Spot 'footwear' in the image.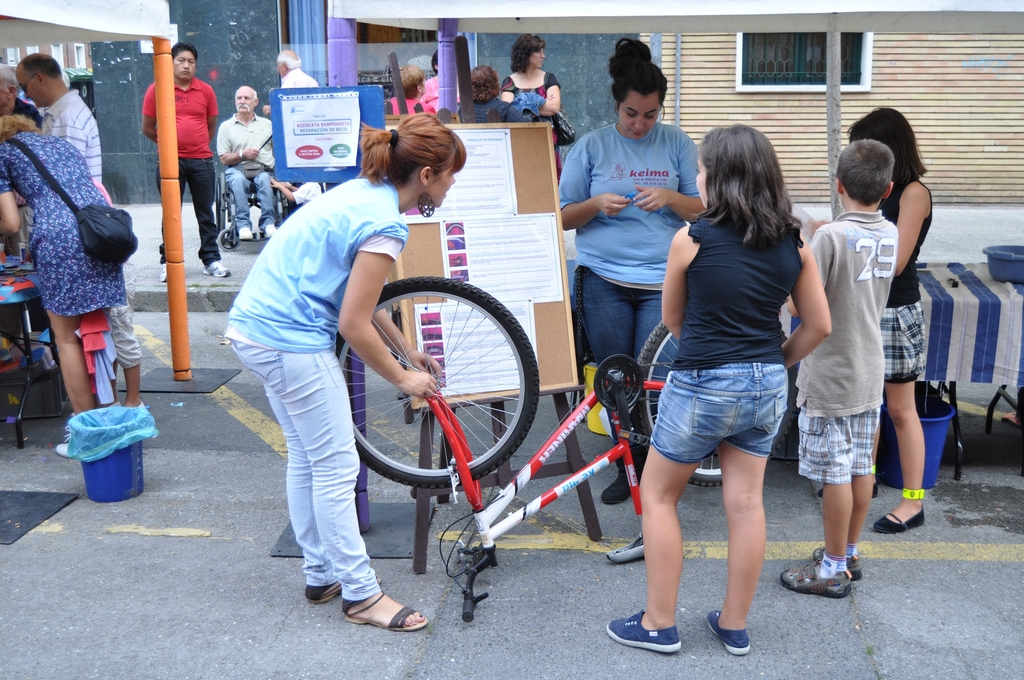
'footwear' found at Rect(871, 513, 929, 534).
